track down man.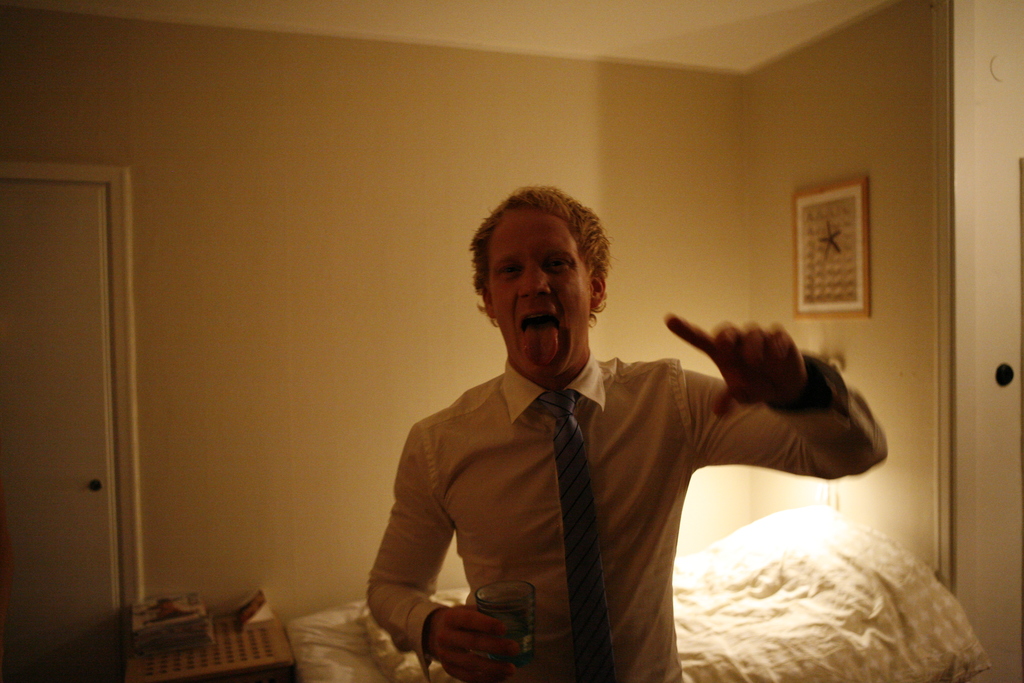
Tracked to pyautogui.locateOnScreen(368, 186, 884, 682).
